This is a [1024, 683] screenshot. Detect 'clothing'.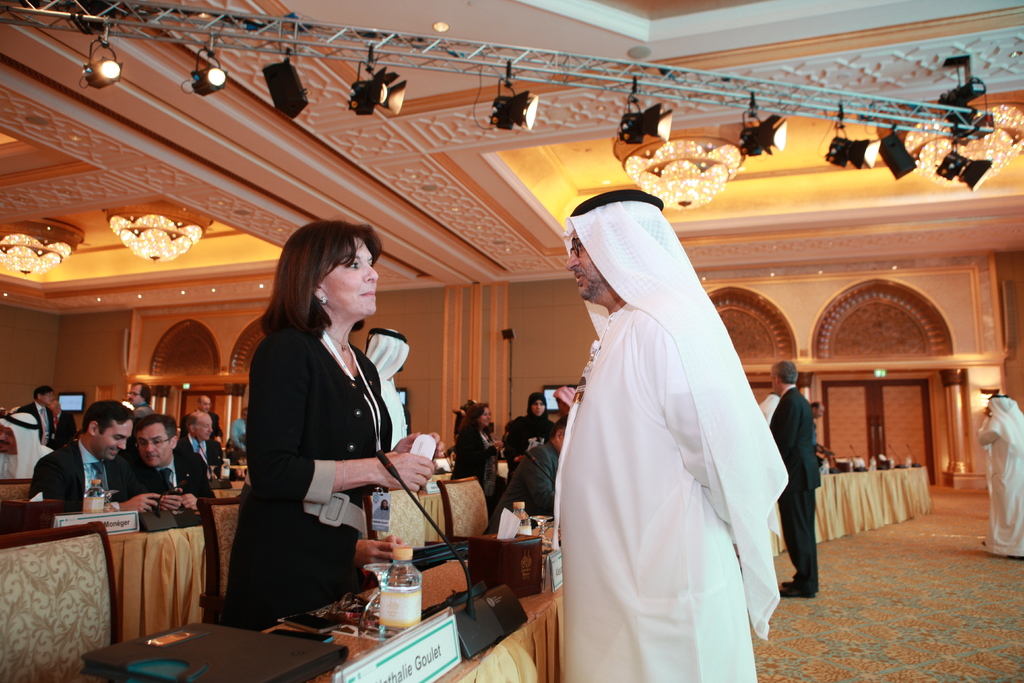
{"left": 769, "top": 383, "right": 824, "bottom": 597}.
